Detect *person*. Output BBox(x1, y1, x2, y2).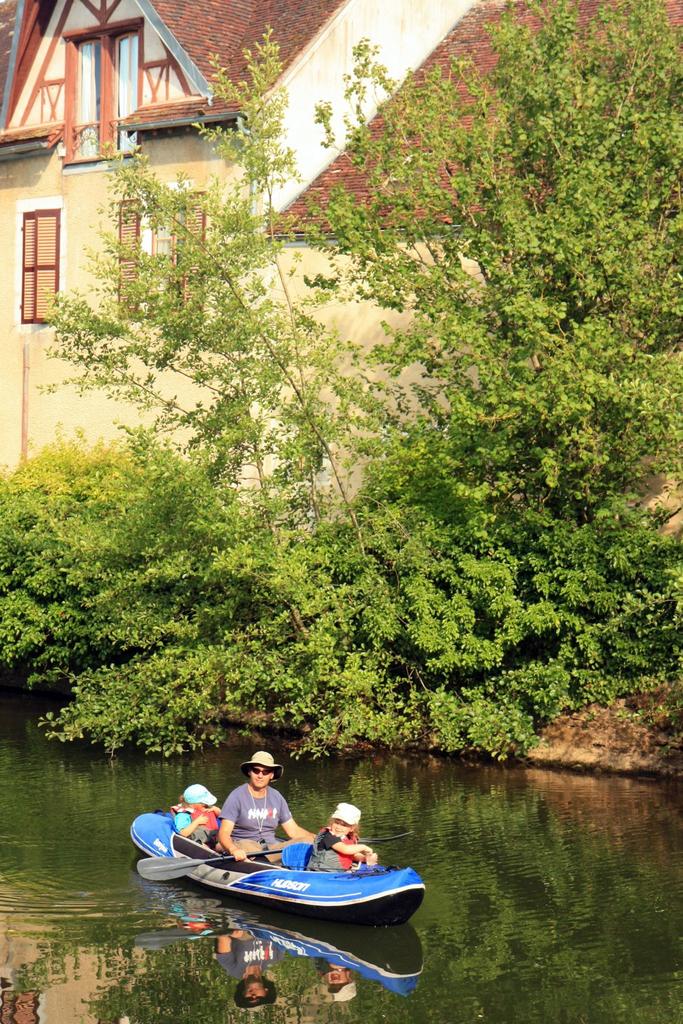
BBox(217, 748, 315, 862).
